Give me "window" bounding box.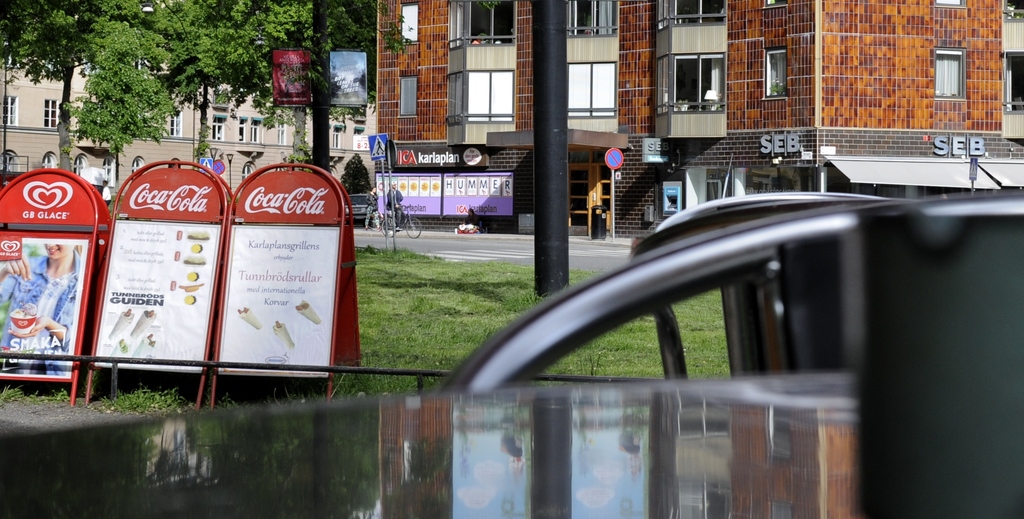
bbox(931, 0, 964, 8).
